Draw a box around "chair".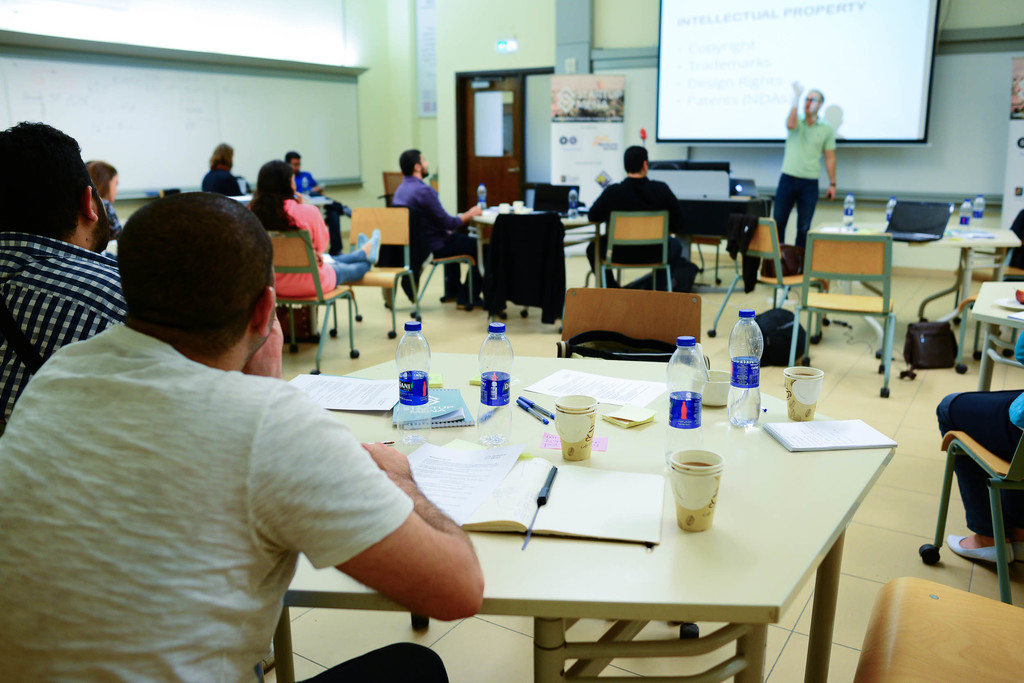
detection(410, 229, 484, 318).
